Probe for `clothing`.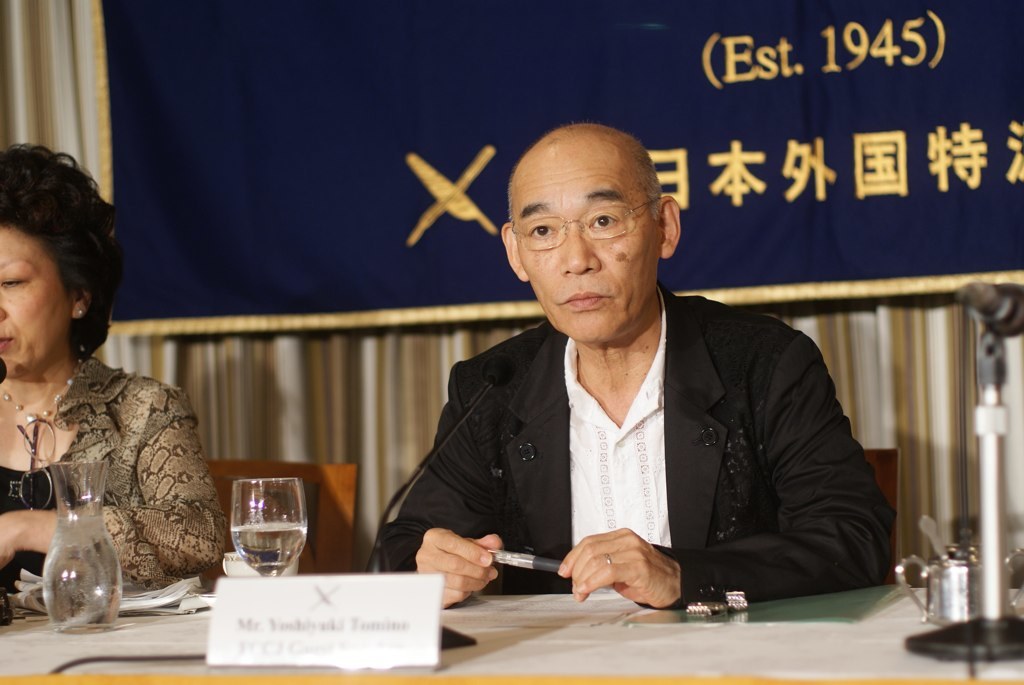
Probe result: 0,357,227,621.
